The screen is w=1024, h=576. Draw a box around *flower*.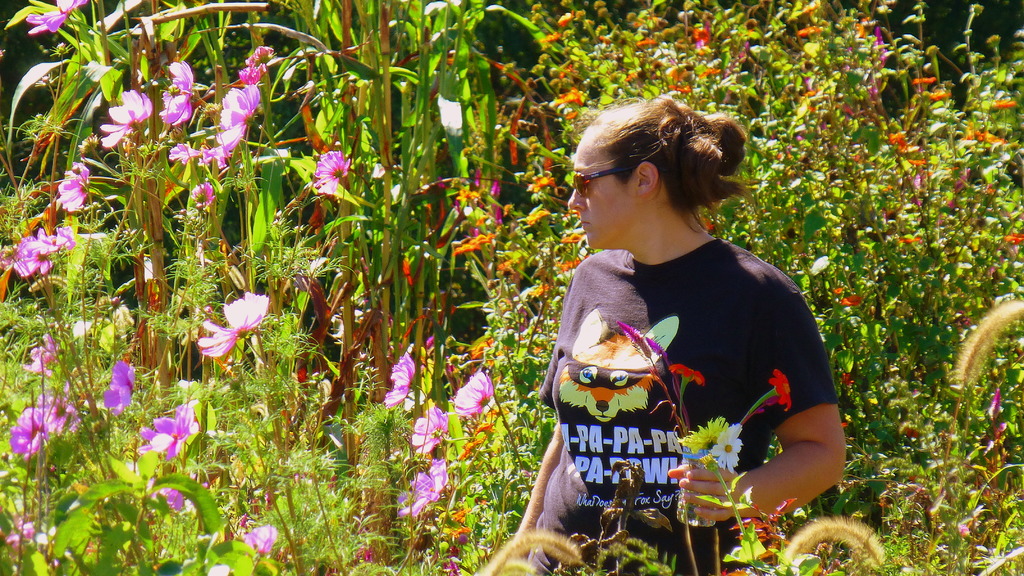
rect(529, 282, 554, 300).
